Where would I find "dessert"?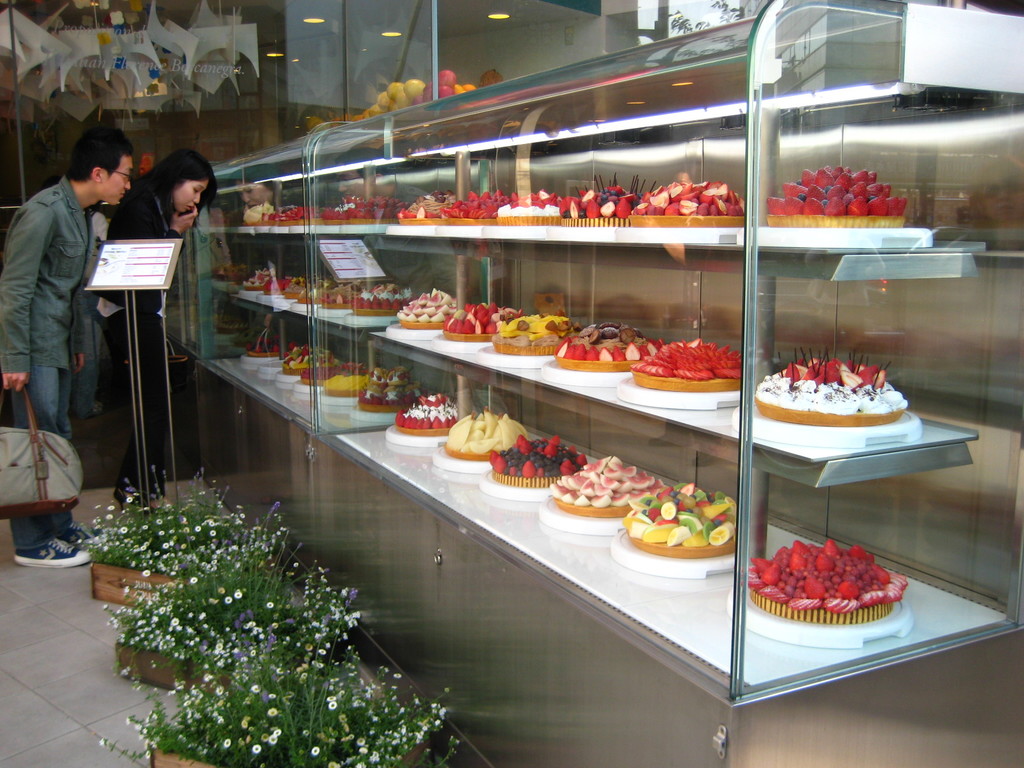
At <bbox>634, 176, 748, 230</bbox>.
